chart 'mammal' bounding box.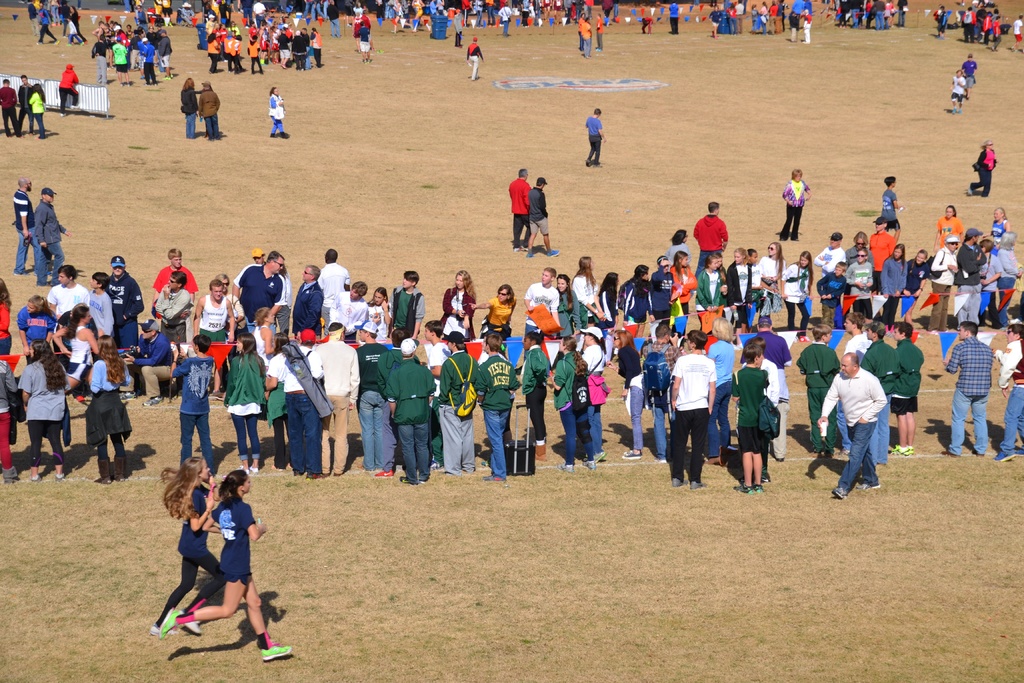
Charted: box=[354, 0, 366, 16].
